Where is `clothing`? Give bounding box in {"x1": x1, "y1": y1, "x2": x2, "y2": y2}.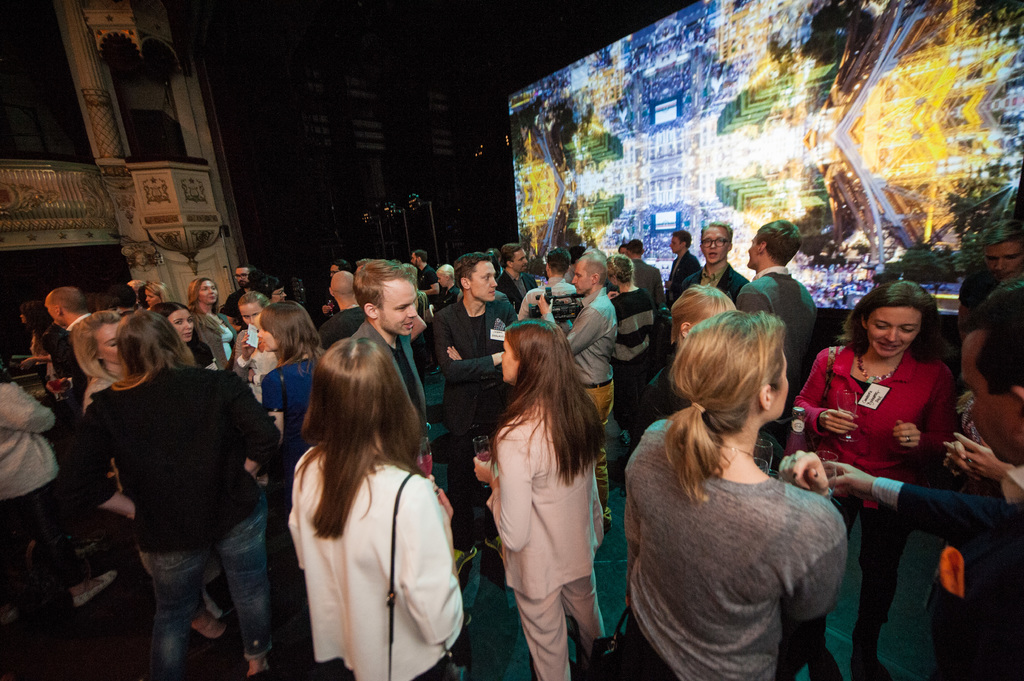
{"x1": 67, "y1": 319, "x2": 93, "y2": 367}.
